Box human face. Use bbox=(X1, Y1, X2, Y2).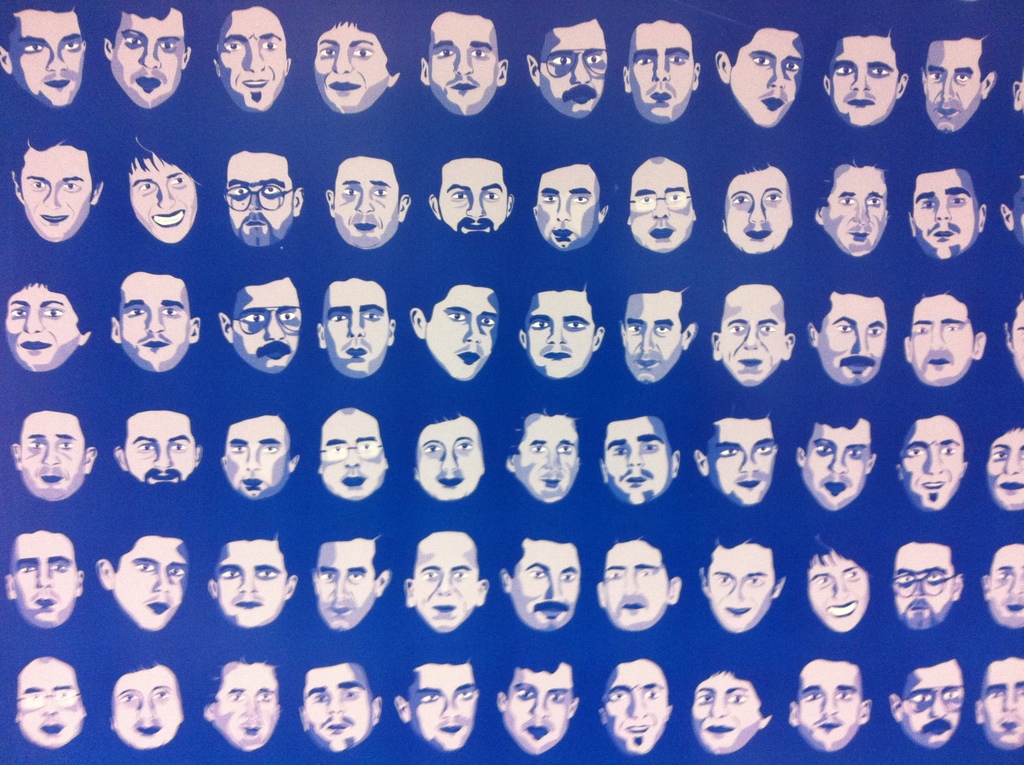
bbox=(625, 289, 684, 386).
